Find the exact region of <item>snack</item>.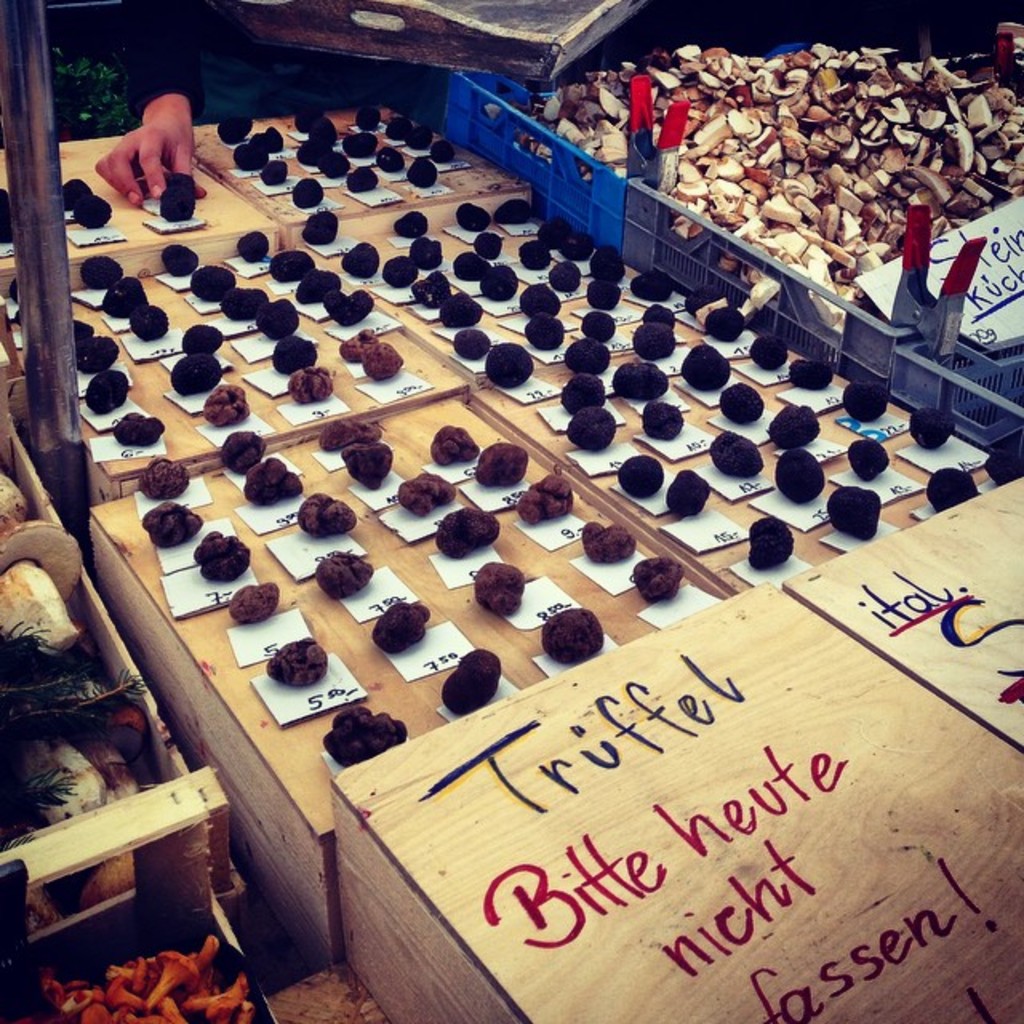
Exact region: (851,434,891,480).
